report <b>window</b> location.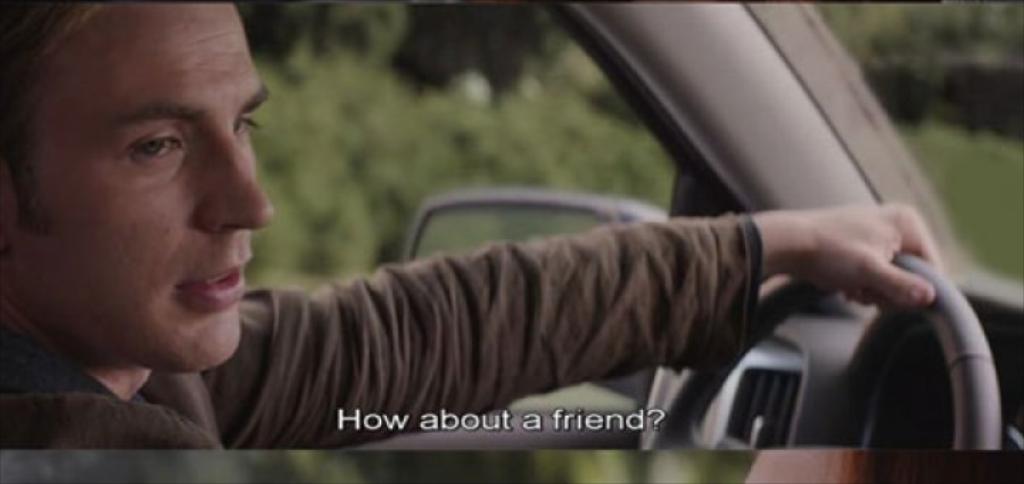
Report: detection(223, 0, 680, 441).
